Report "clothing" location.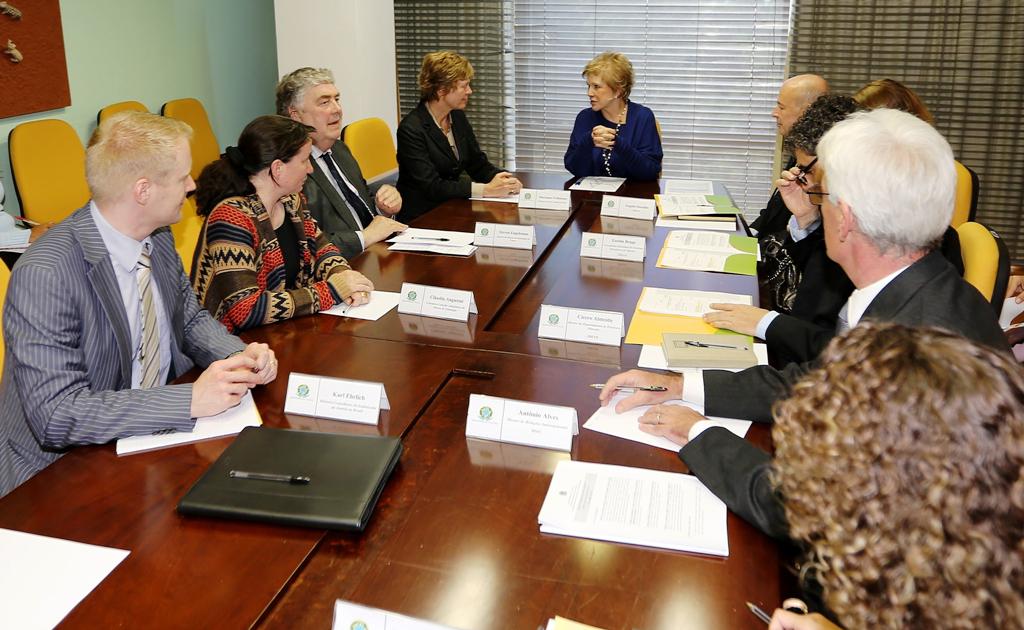
Report: [183, 188, 355, 349].
